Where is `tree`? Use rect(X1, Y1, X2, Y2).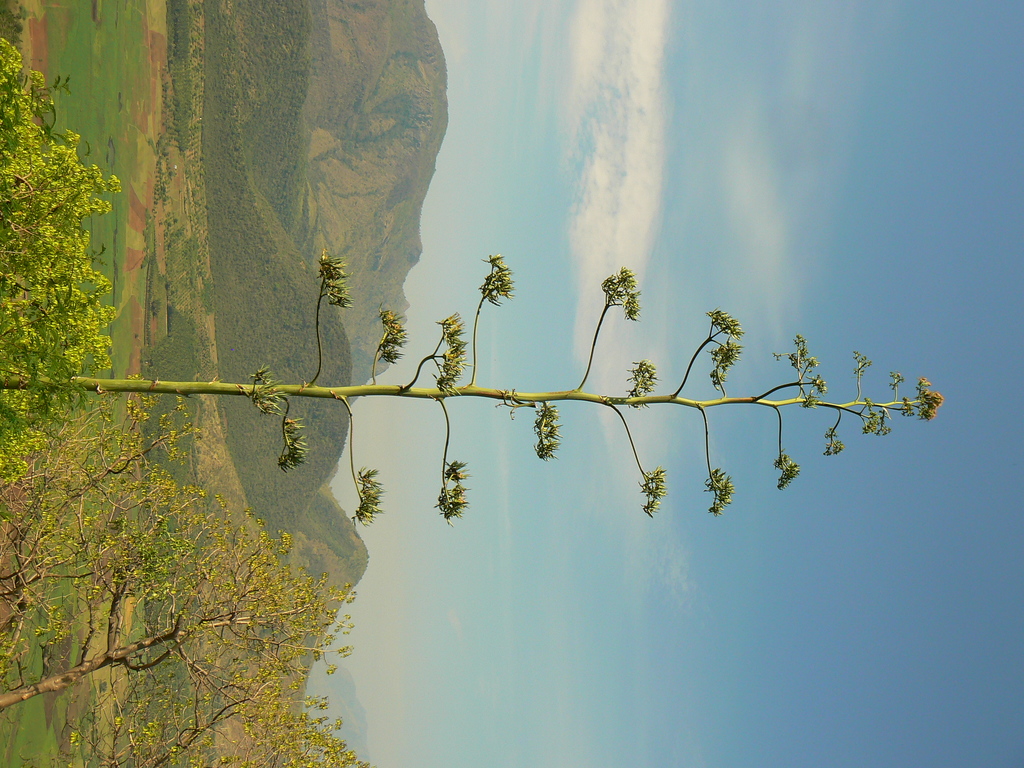
rect(0, 38, 115, 478).
